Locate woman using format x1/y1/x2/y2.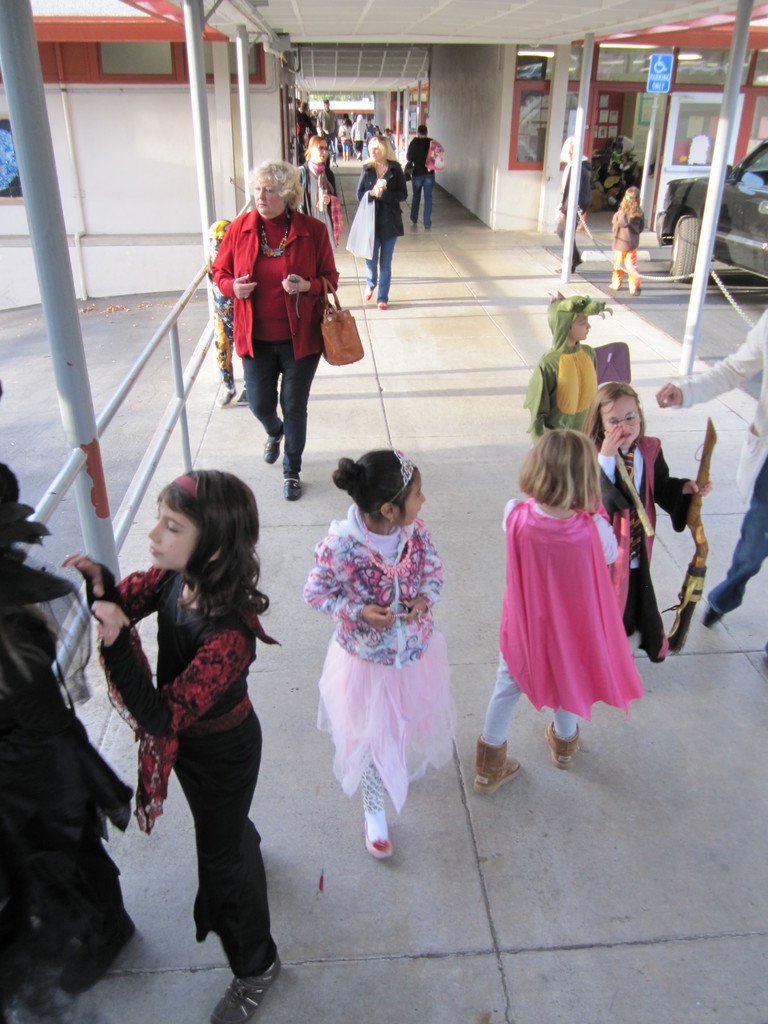
356/134/405/309.
